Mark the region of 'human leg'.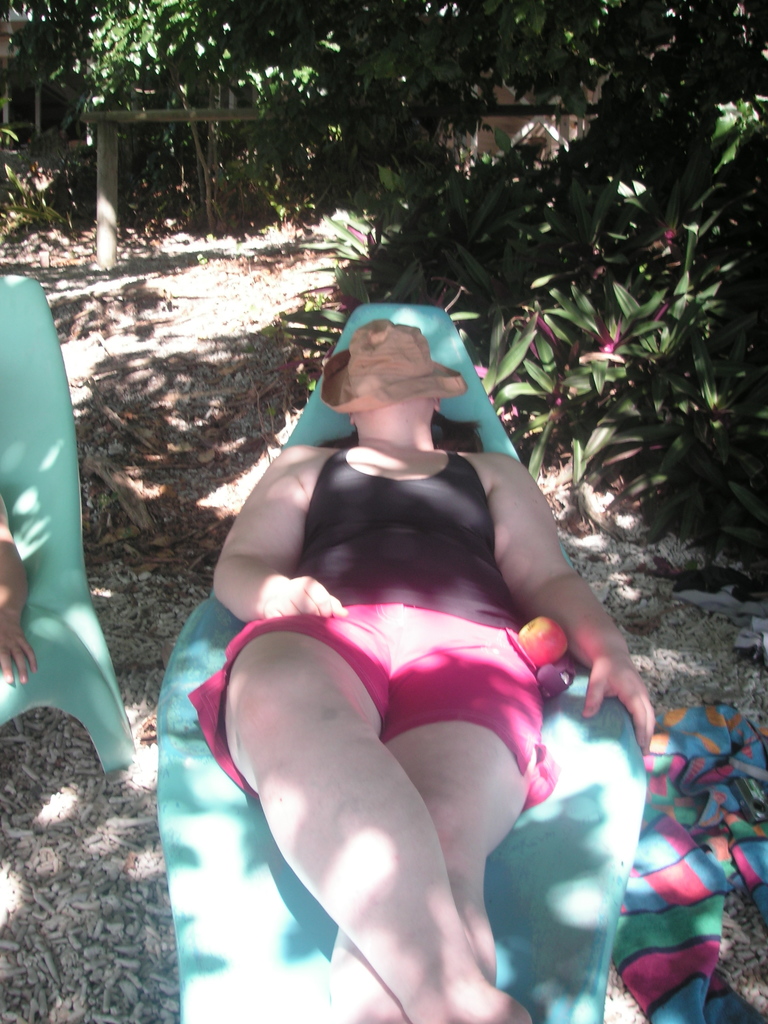
Region: 331,721,527,1022.
